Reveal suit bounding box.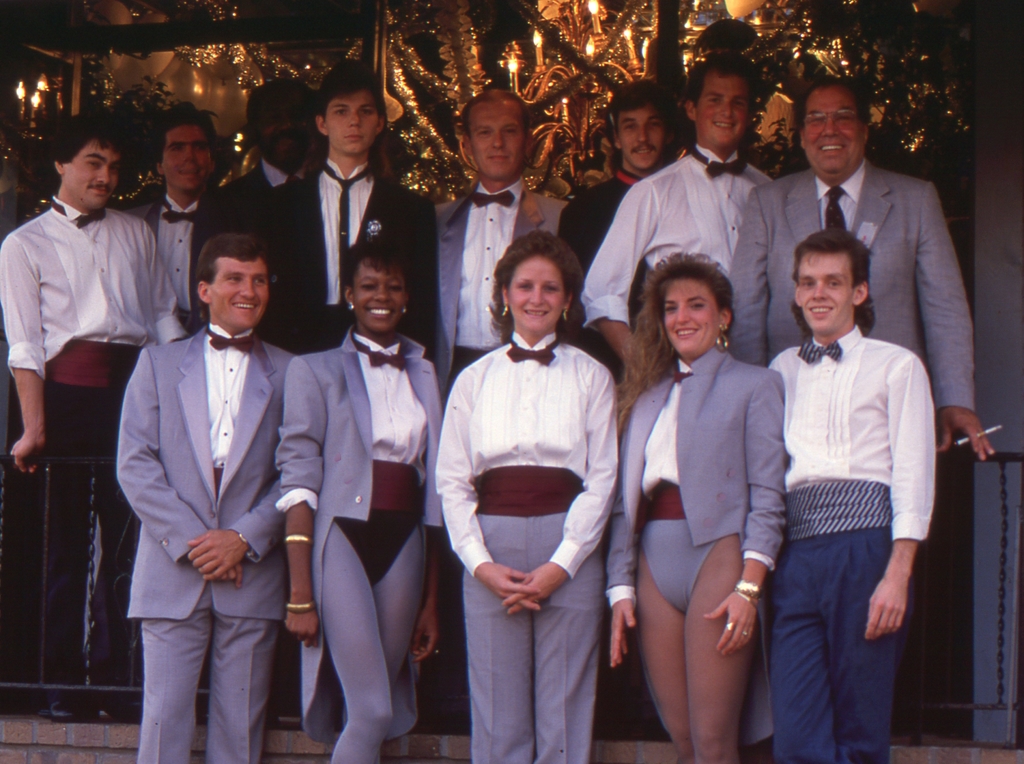
Revealed: locate(276, 321, 440, 743).
